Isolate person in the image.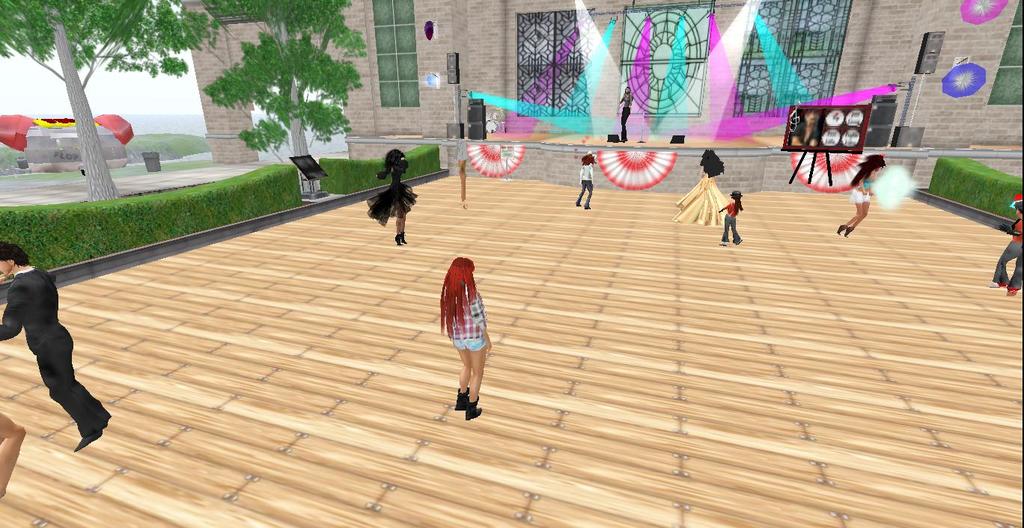
Isolated region: Rect(671, 155, 725, 230).
